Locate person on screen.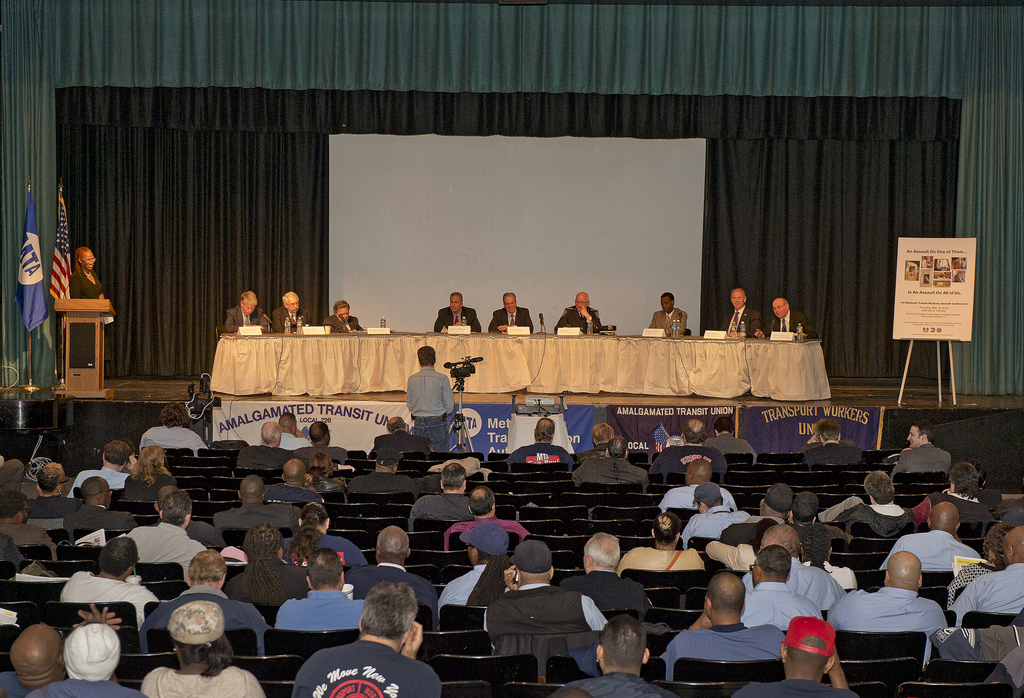
On screen at {"x1": 771, "y1": 295, "x2": 799, "y2": 330}.
